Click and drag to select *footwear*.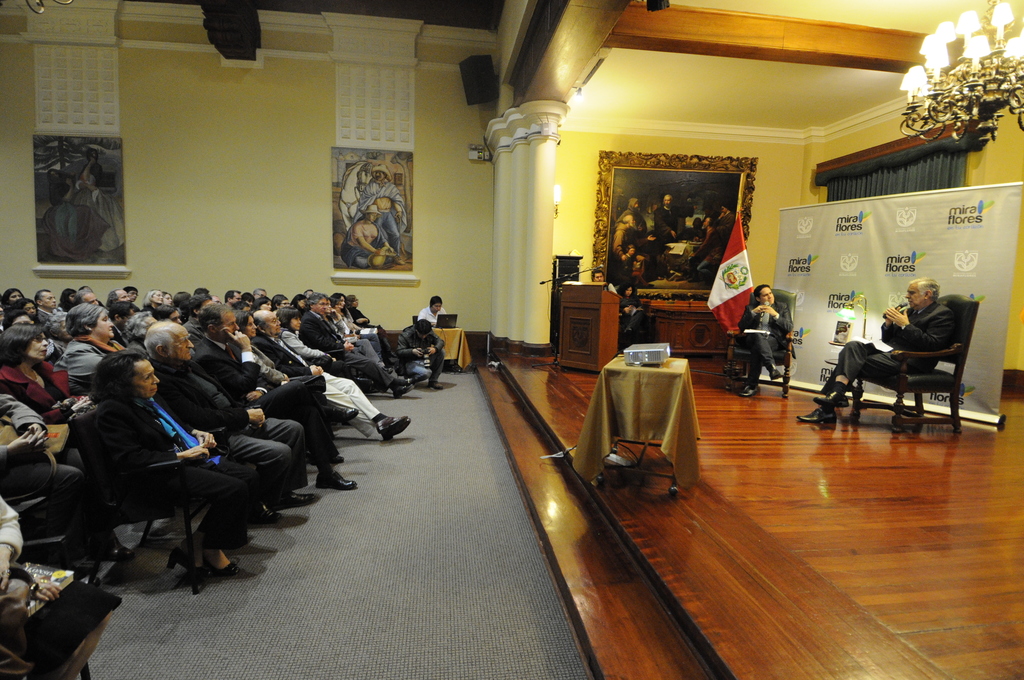
Selection: Rect(406, 376, 415, 387).
